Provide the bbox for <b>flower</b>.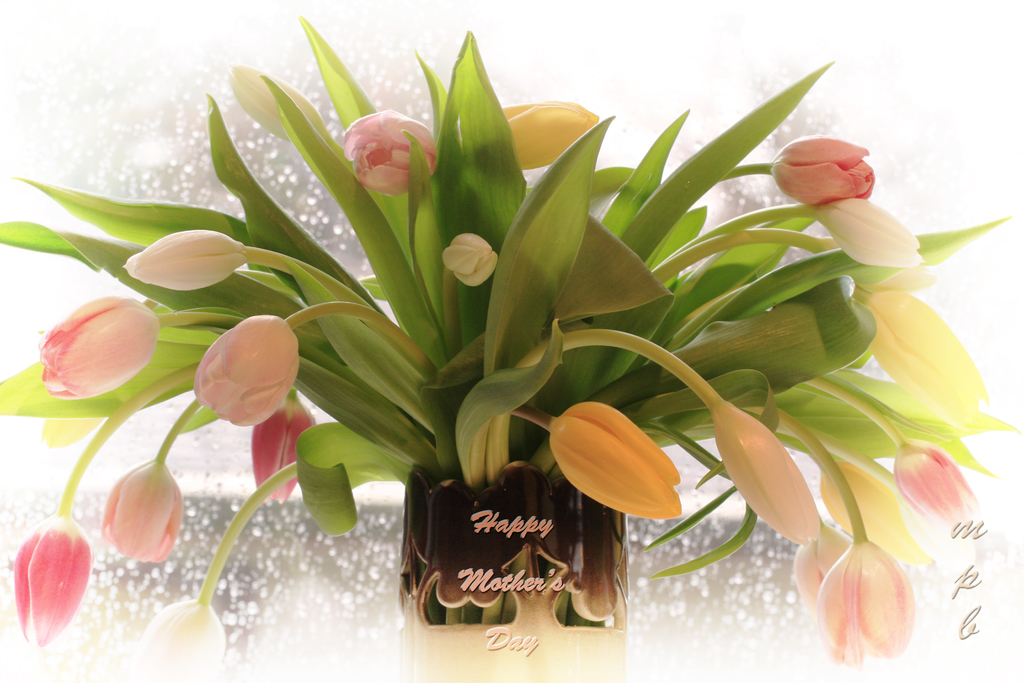
<box>811,456,926,564</box>.
